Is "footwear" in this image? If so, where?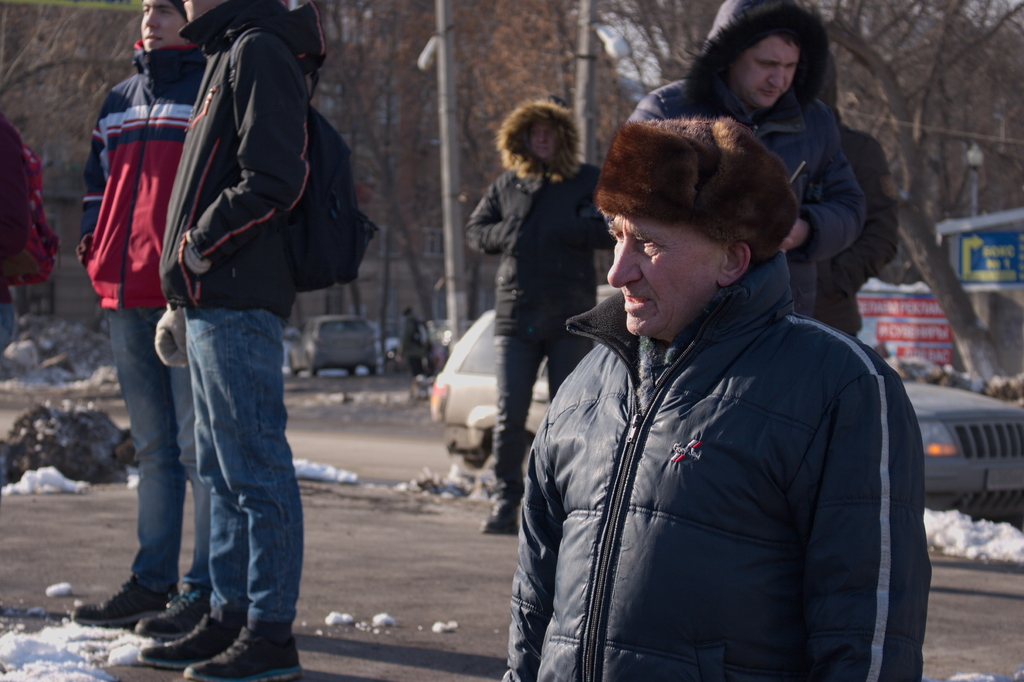
Yes, at {"left": 473, "top": 480, "right": 522, "bottom": 538}.
